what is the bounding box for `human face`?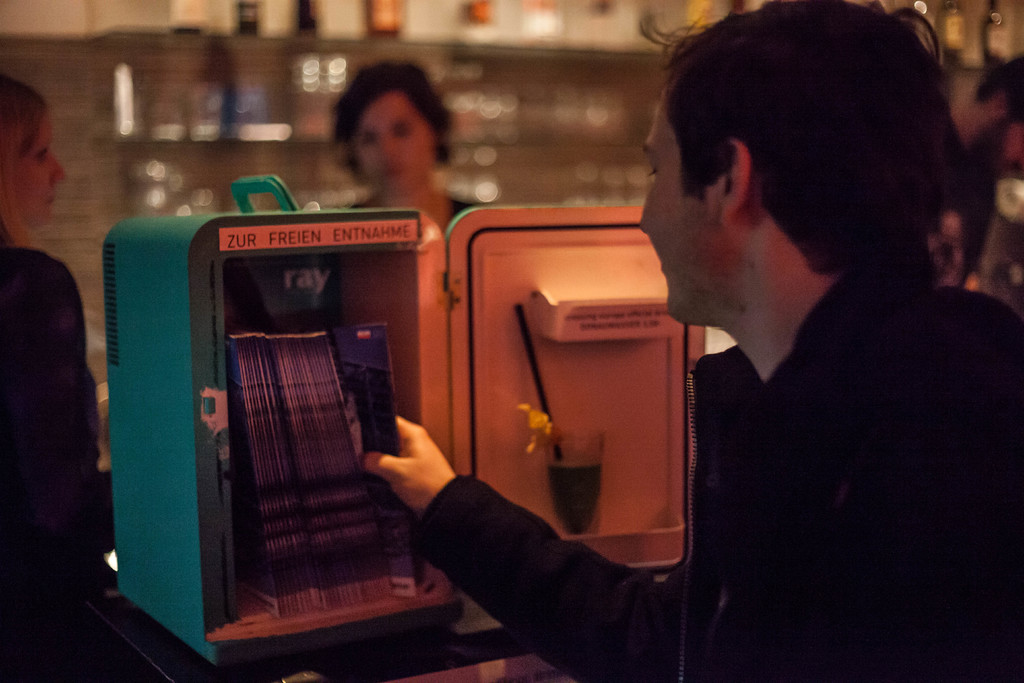
(x1=630, y1=83, x2=753, y2=330).
